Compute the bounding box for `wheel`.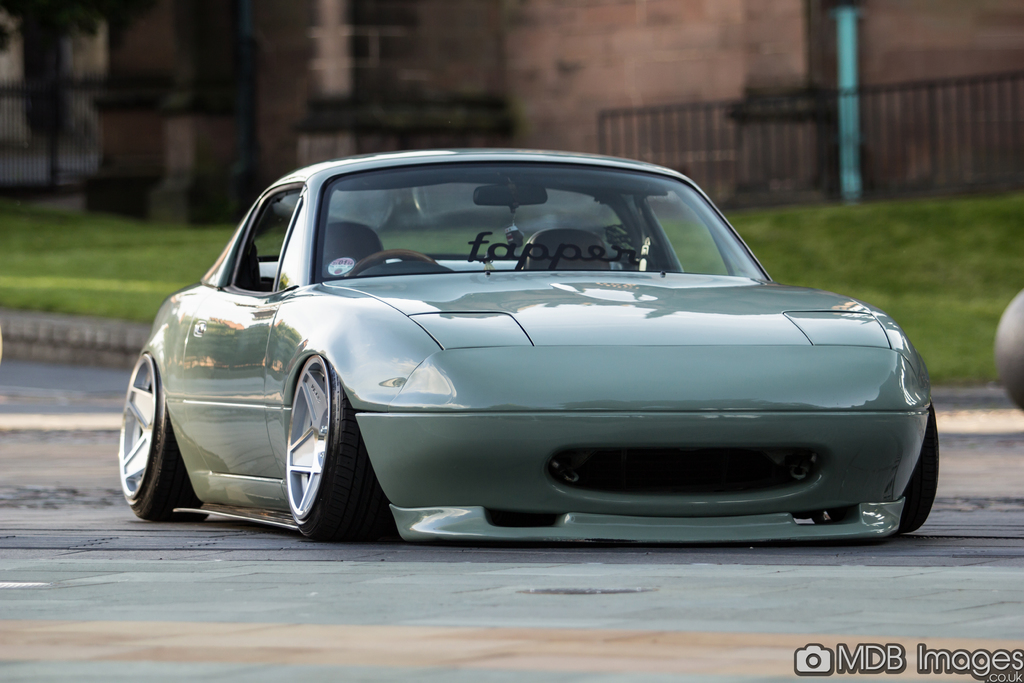
(x1=342, y1=249, x2=438, y2=278).
